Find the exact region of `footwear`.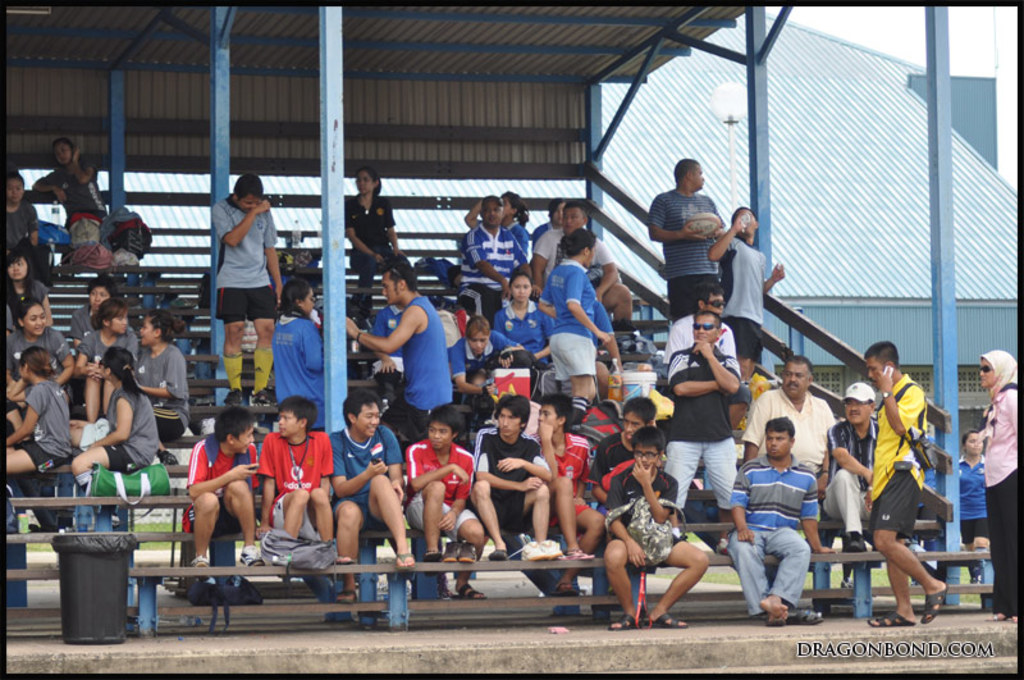
Exact region: rect(457, 543, 479, 563).
